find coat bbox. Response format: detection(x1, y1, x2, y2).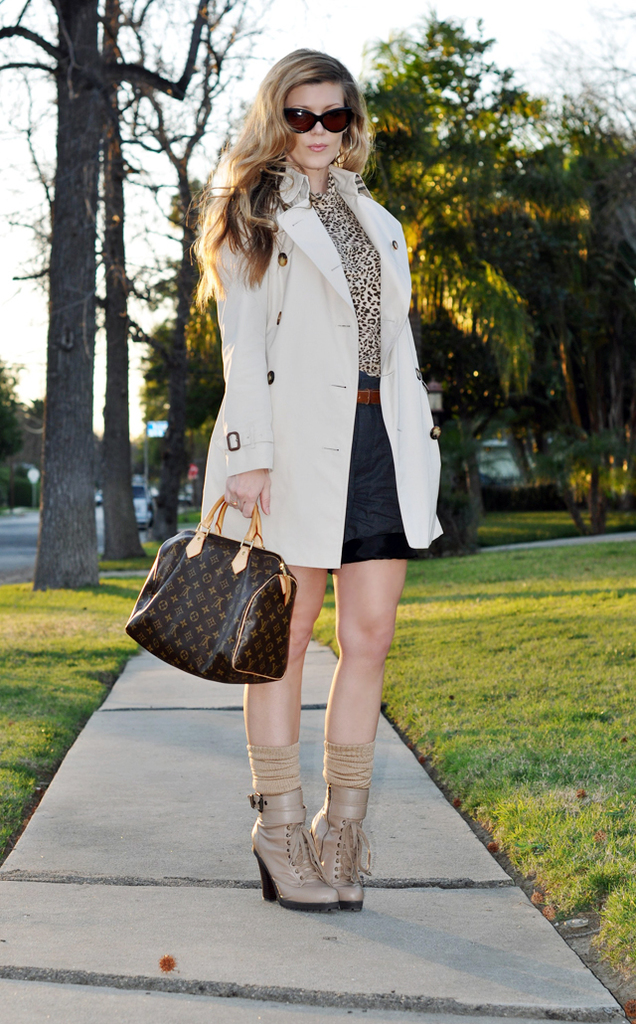
detection(201, 160, 445, 570).
